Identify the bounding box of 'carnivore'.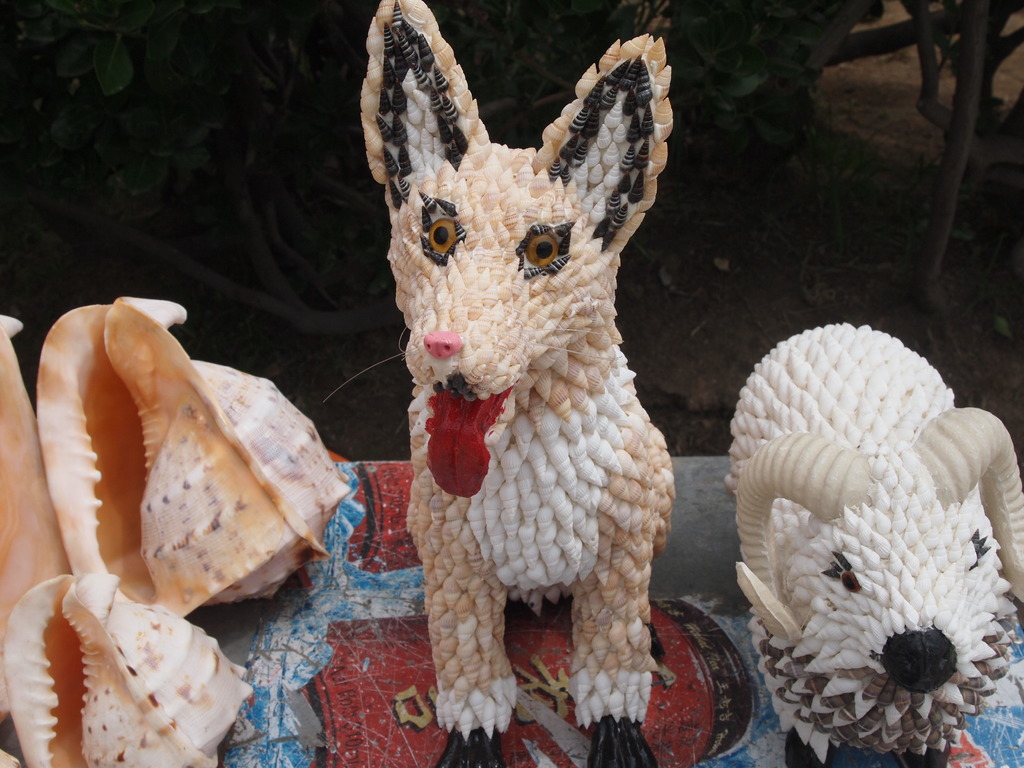
[left=356, top=1, right=673, bottom=767].
